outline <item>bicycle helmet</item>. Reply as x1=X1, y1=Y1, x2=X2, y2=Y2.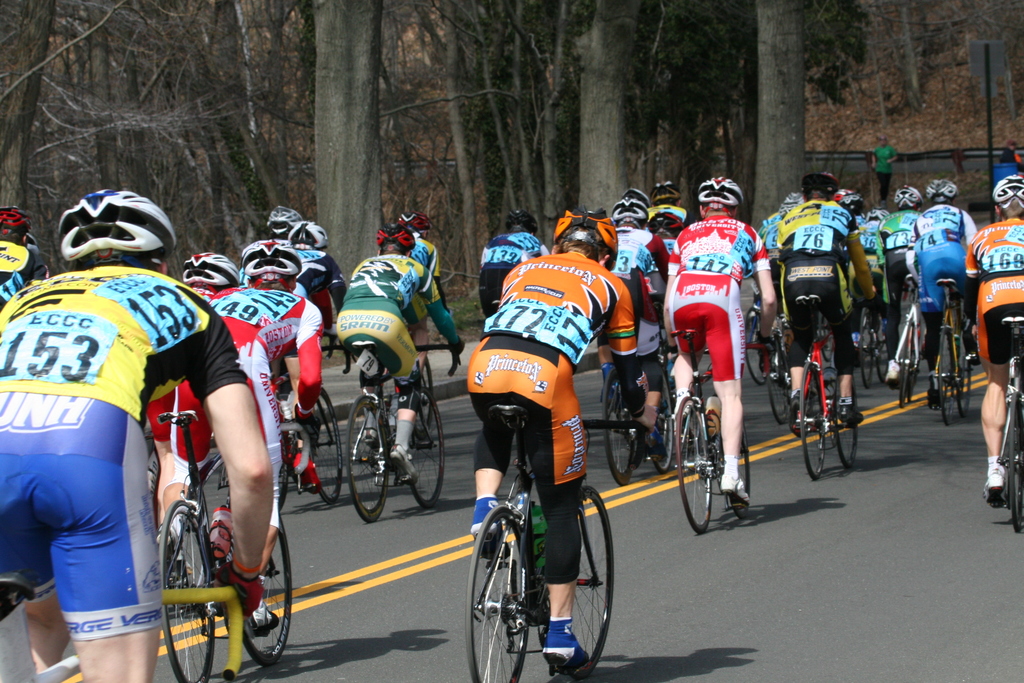
x1=184, y1=255, x2=238, y2=294.
